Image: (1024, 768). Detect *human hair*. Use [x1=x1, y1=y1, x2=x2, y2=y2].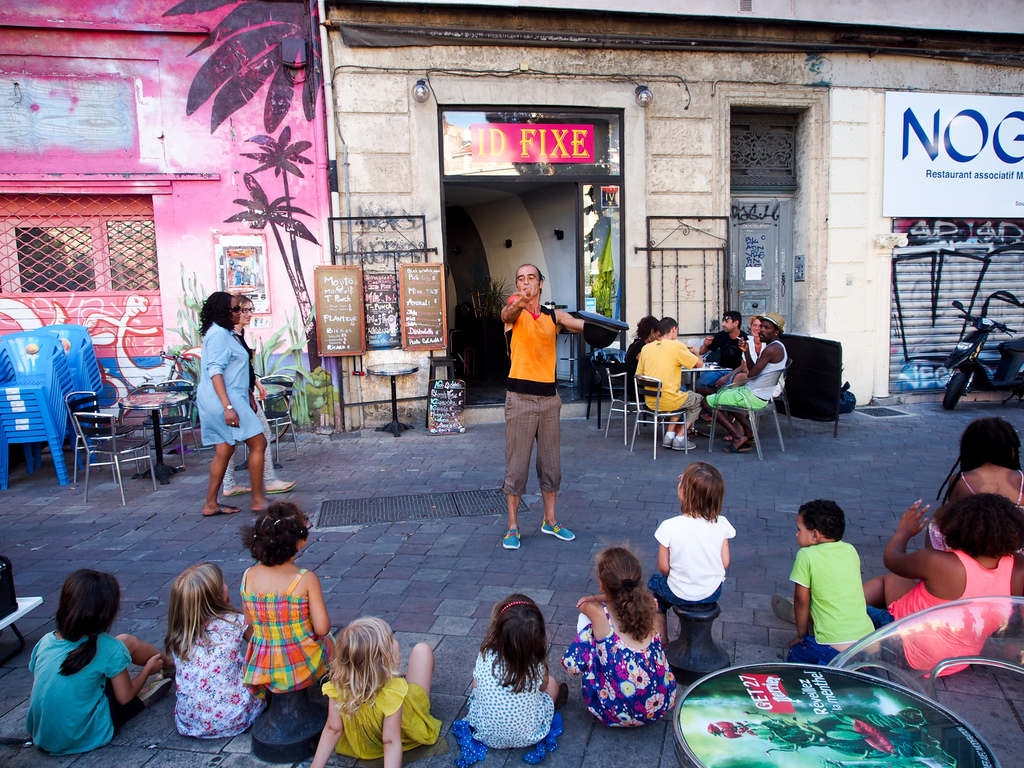
[x1=245, y1=497, x2=315, y2=566].
